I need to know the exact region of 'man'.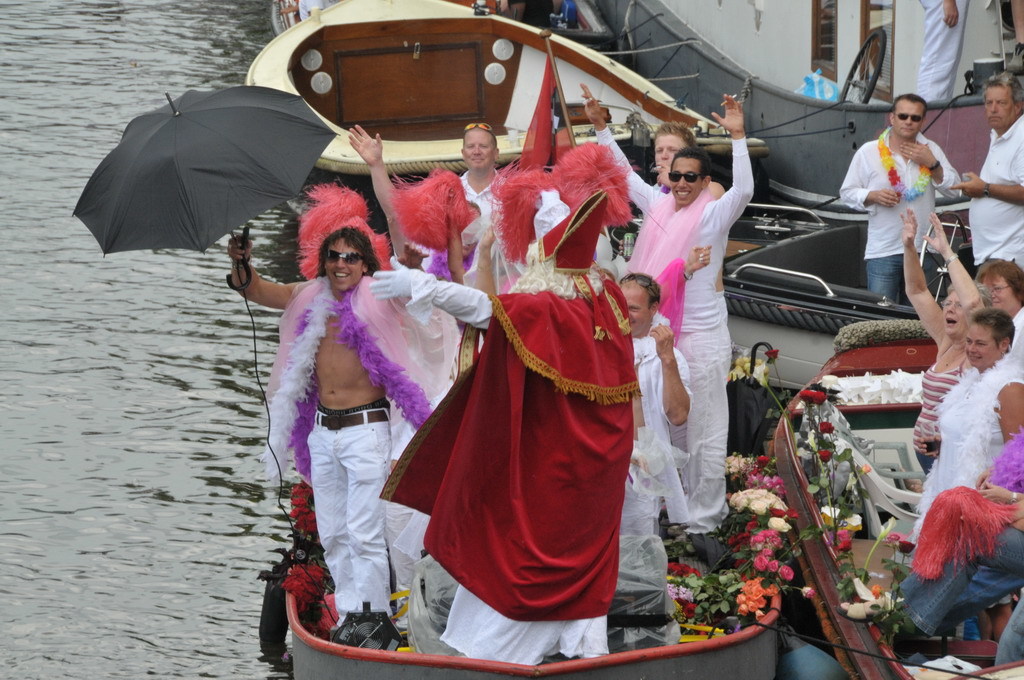
Region: bbox=(582, 82, 755, 545).
